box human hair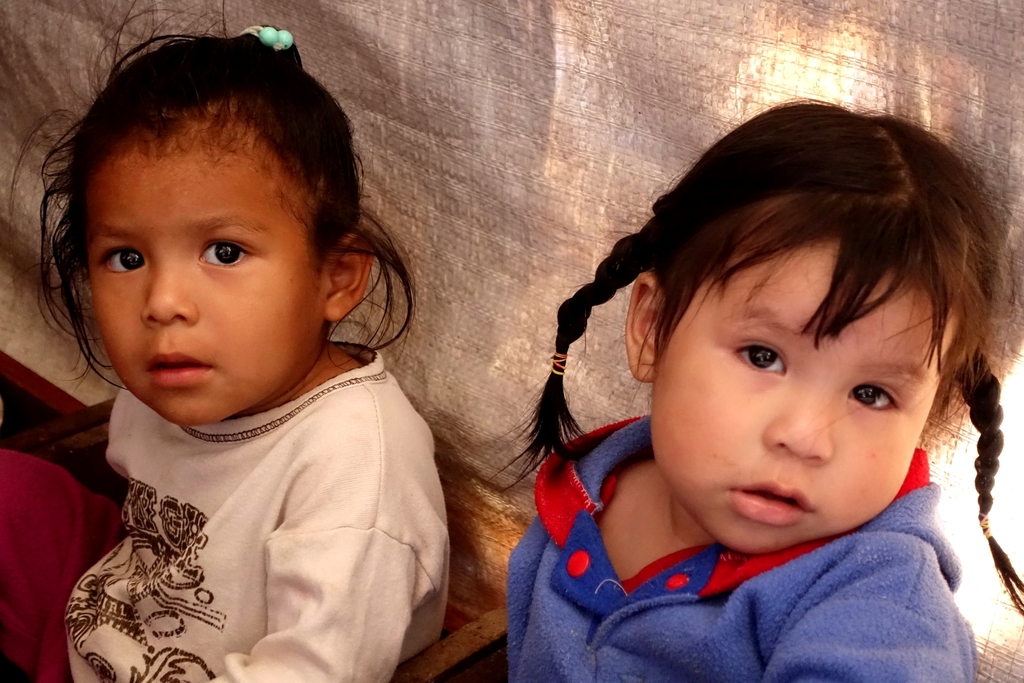
<box>476,103,1023,618</box>
